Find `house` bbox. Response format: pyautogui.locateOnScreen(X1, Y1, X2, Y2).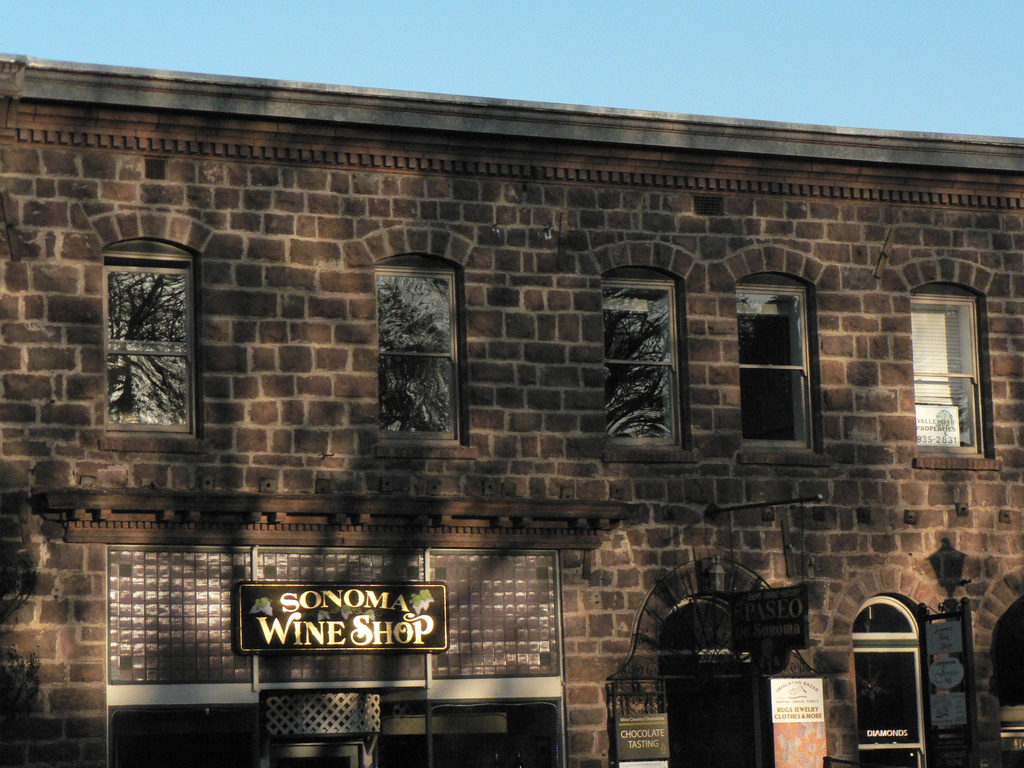
pyautogui.locateOnScreen(14, 82, 1023, 767).
